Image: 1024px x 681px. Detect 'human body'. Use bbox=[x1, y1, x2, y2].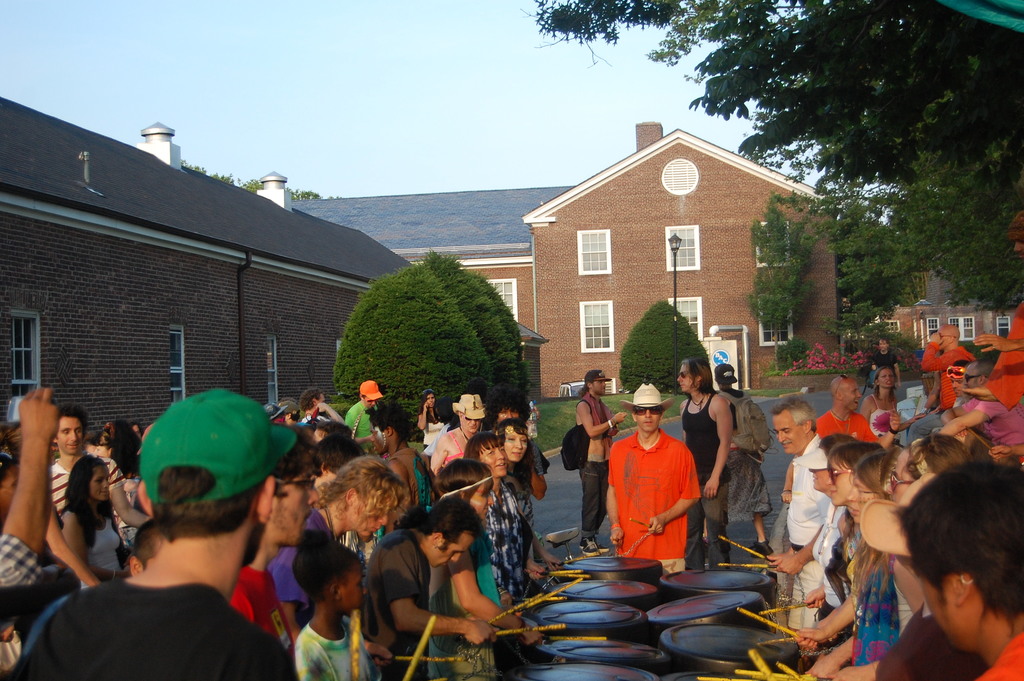
bbox=[608, 404, 721, 584].
